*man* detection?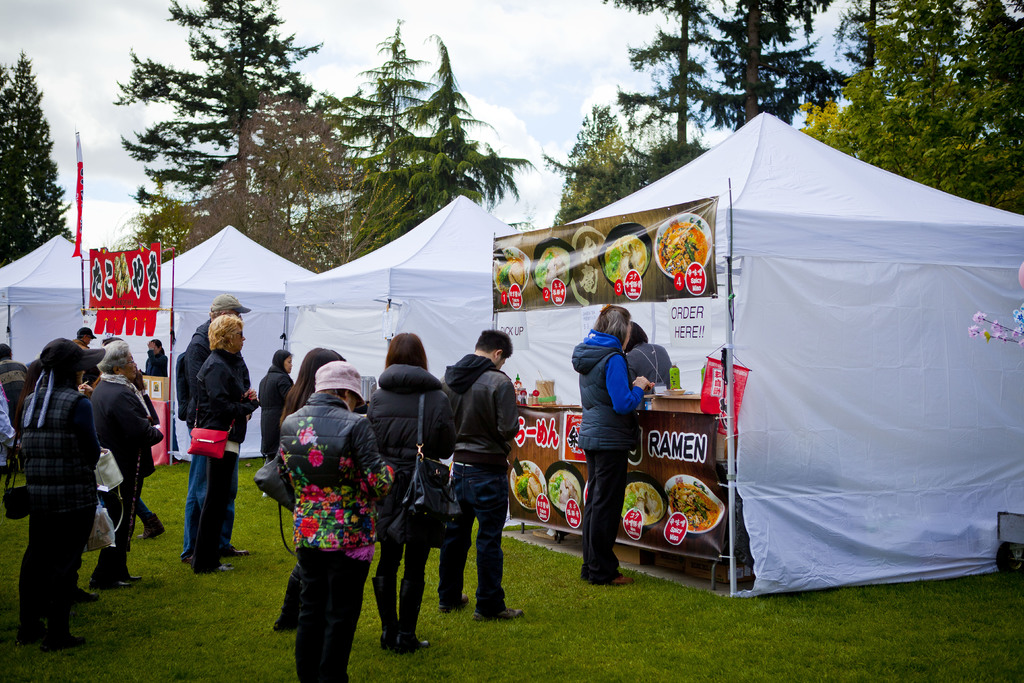
(left=184, top=294, right=250, bottom=563)
